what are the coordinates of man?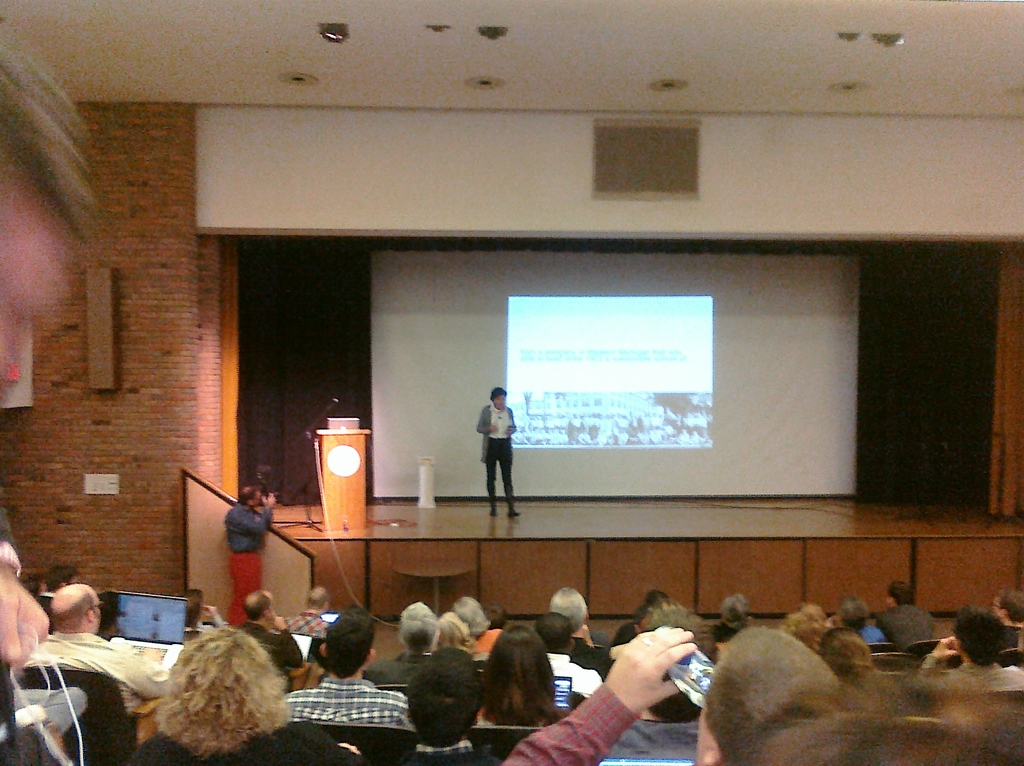
detection(870, 581, 936, 653).
